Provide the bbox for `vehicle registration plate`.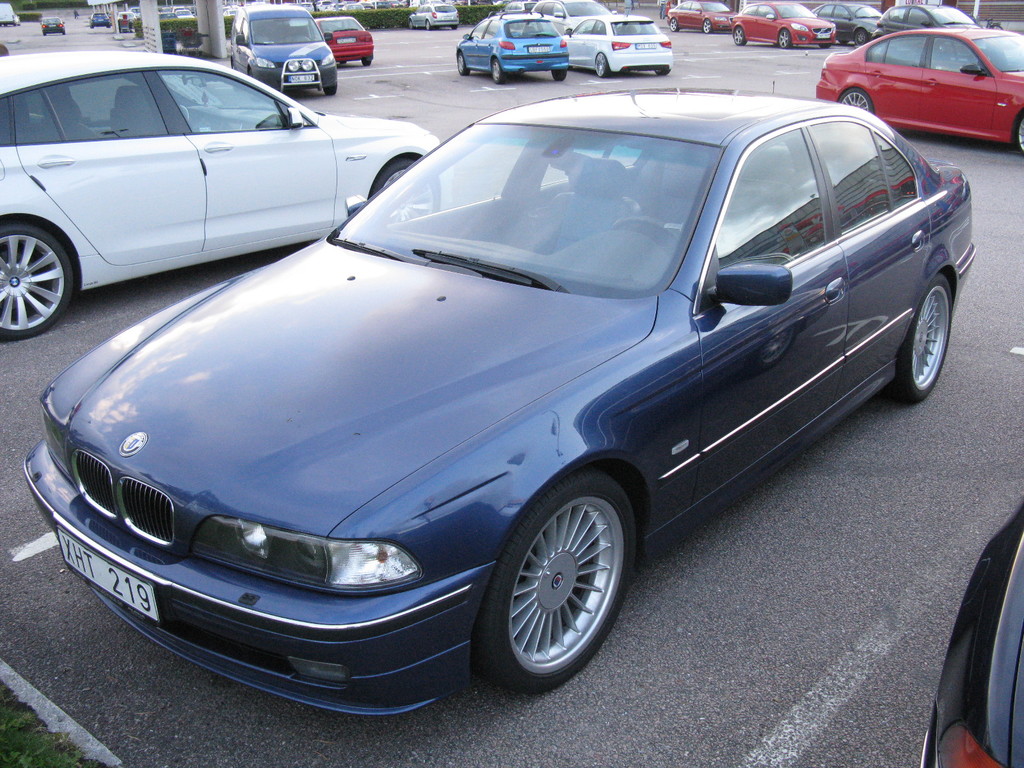
[x1=522, y1=44, x2=551, y2=63].
